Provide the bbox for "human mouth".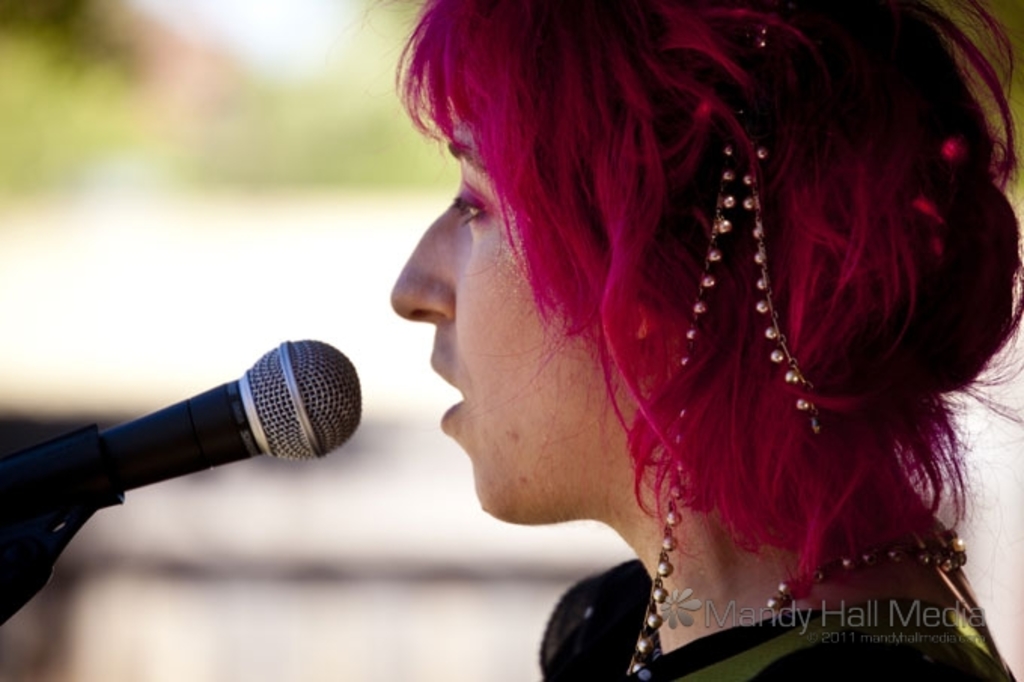
431,357,462,429.
